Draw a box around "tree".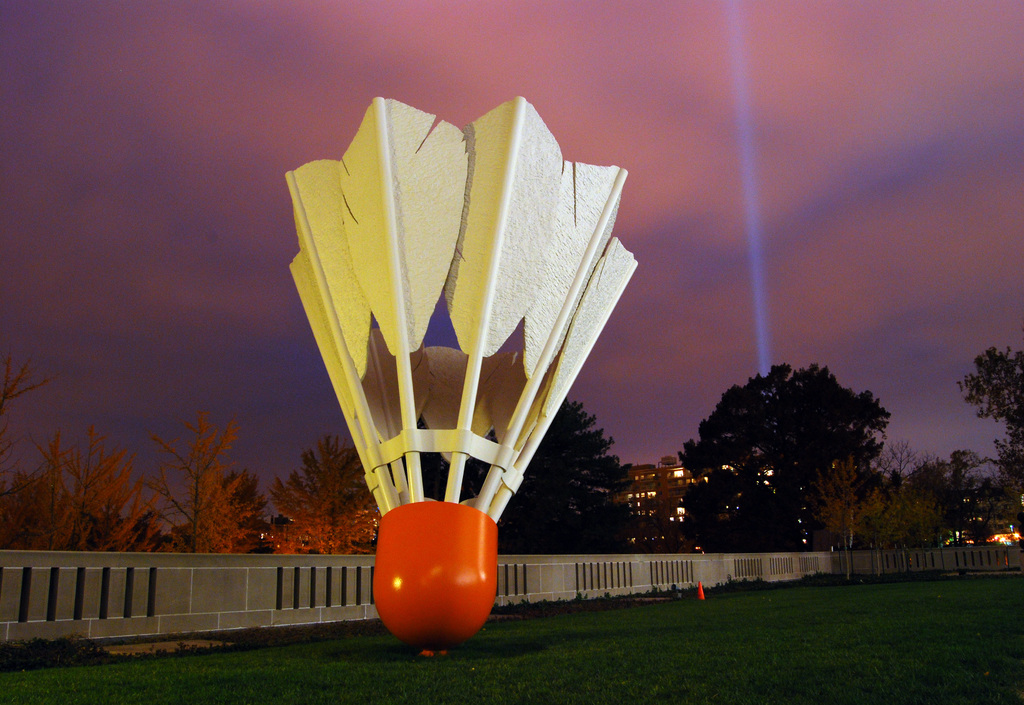
(x1=0, y1=356, x2=58, y2=541).
